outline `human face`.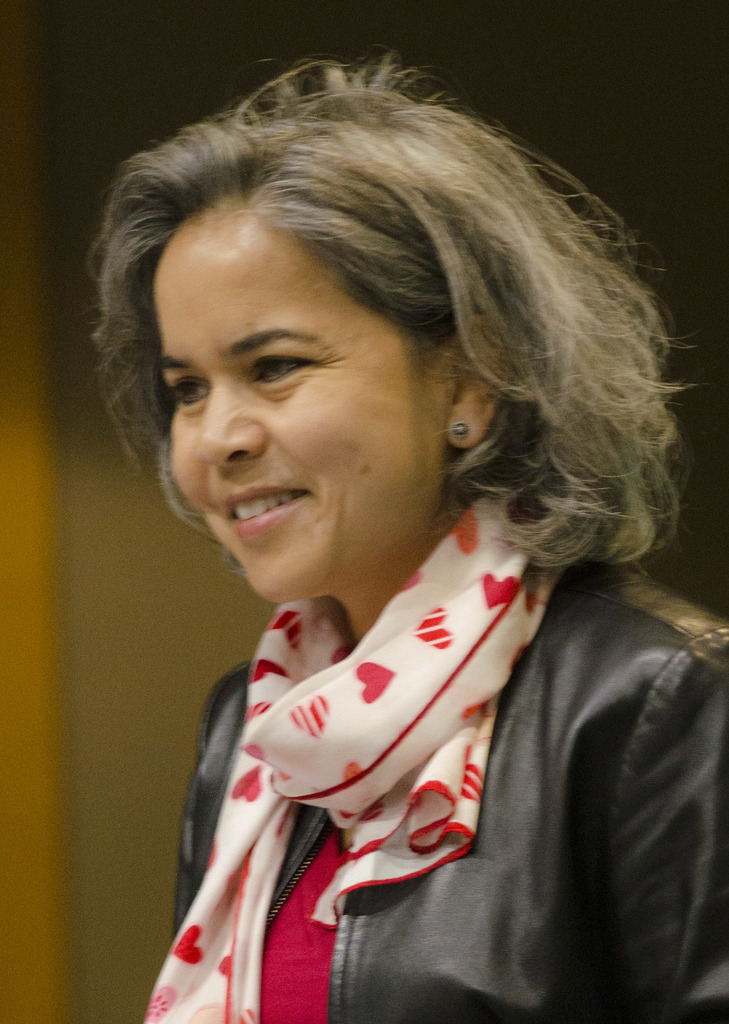
Outline: (x1=165, y1=197, x2=455, y2=603).
